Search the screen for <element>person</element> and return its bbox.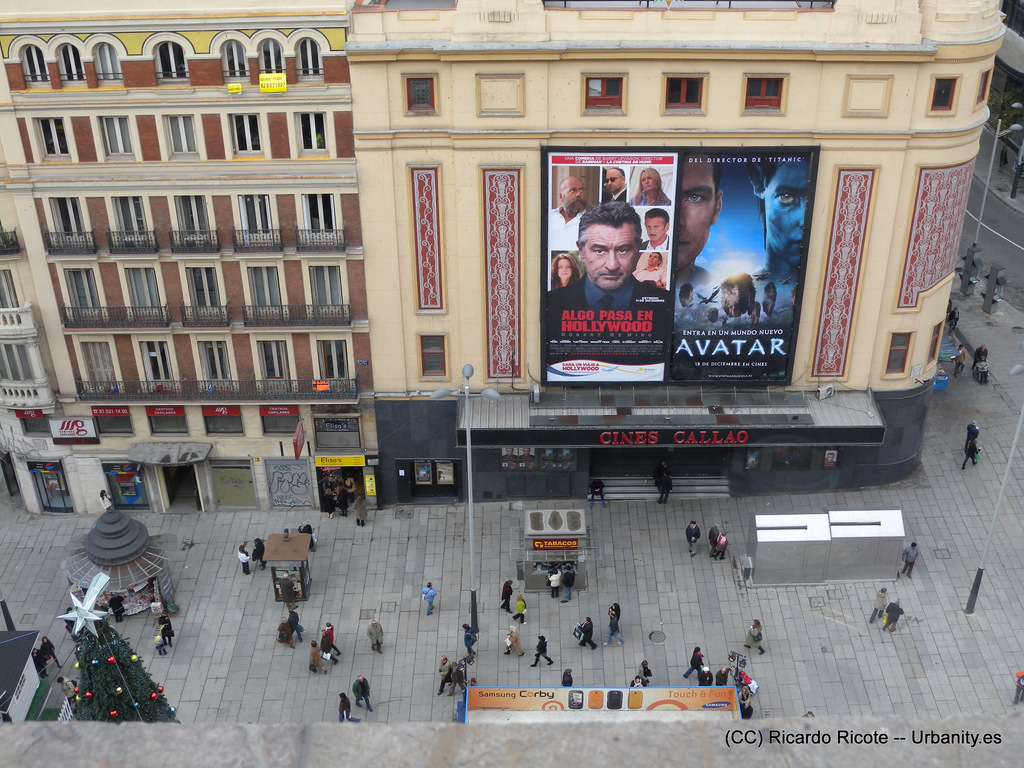
Found: (x1=744, y1=153, x2=804, y2=280).
